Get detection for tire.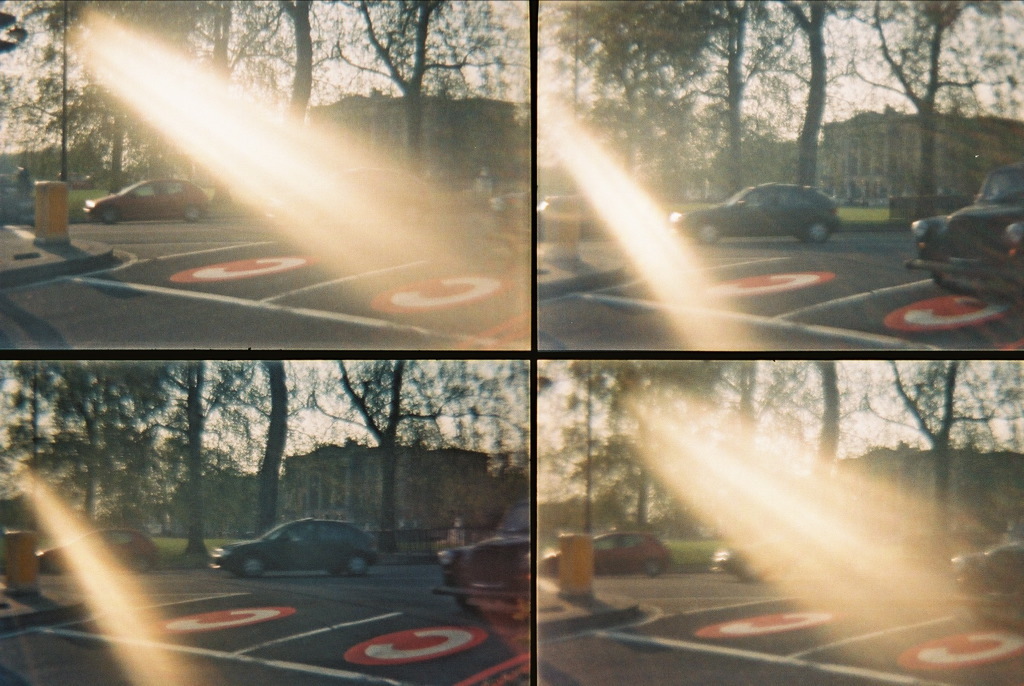
Detection: bbox=(736, 556, 760, 579).
